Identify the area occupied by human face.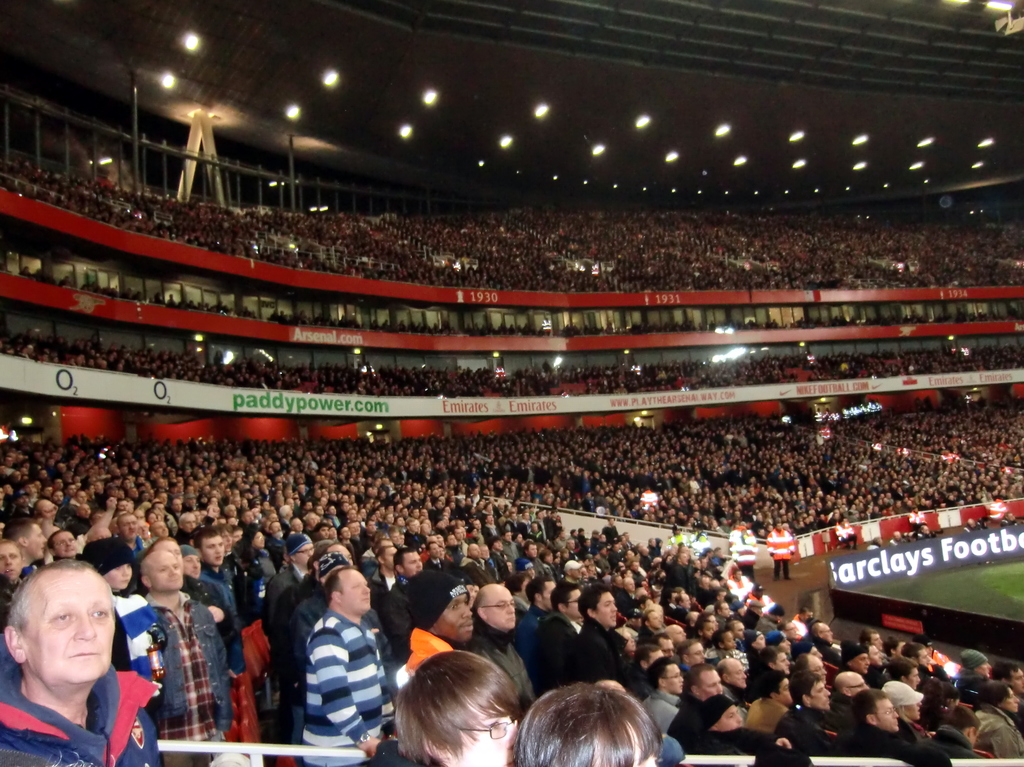
Area: [x1=716, y1=702, x2=741, y2=730].
